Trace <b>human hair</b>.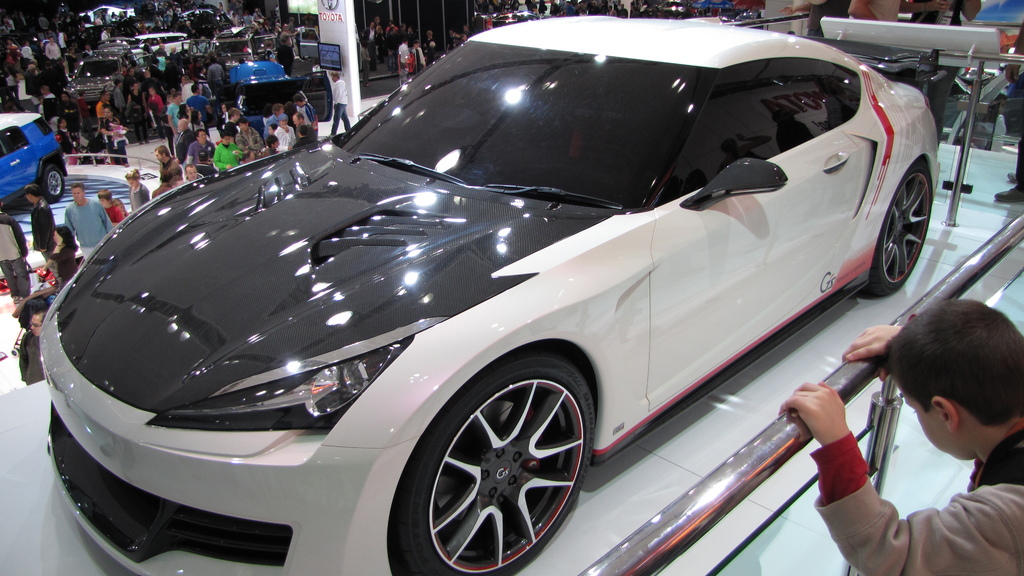
Traced to l=198, t=156, r=206, b=161.
